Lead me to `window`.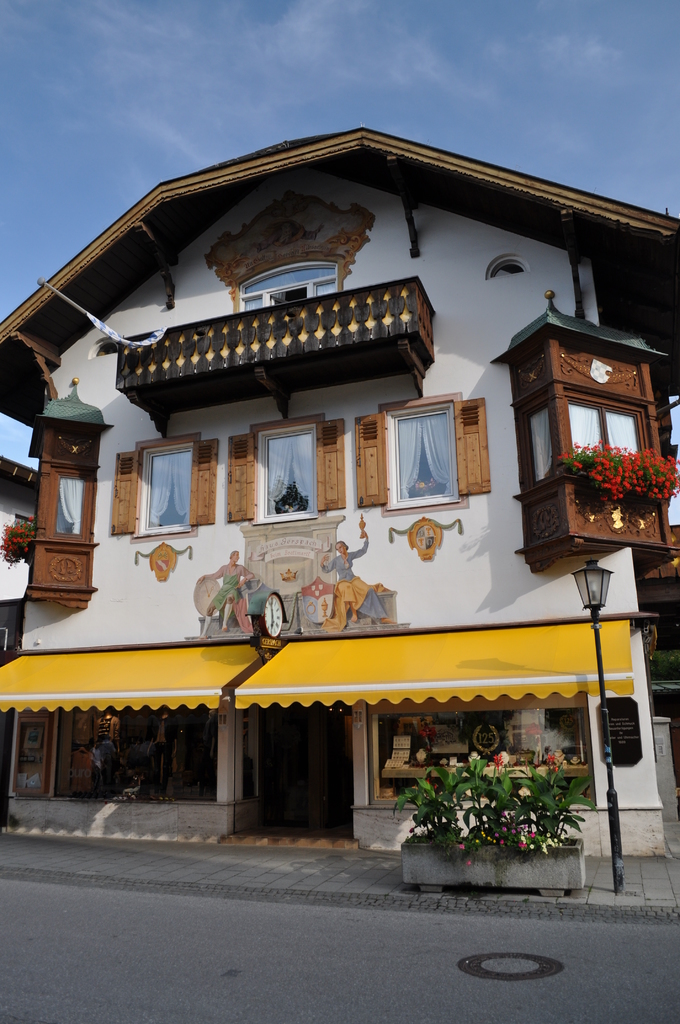
Lead to [511,395,668,506].
